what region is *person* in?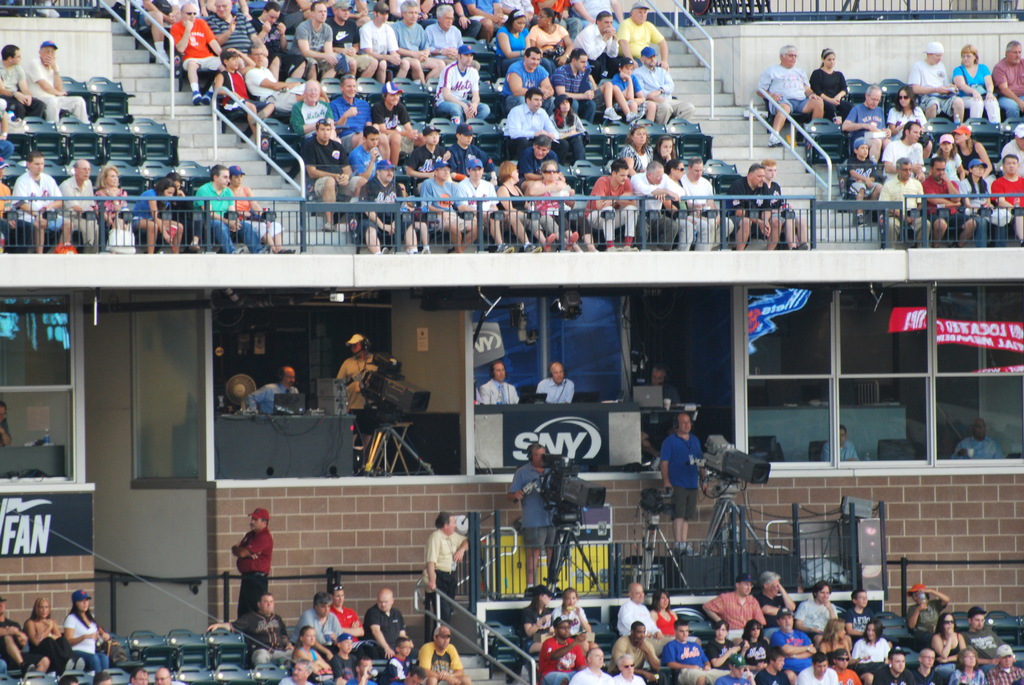
BBox(654, 399, 705, 544).
